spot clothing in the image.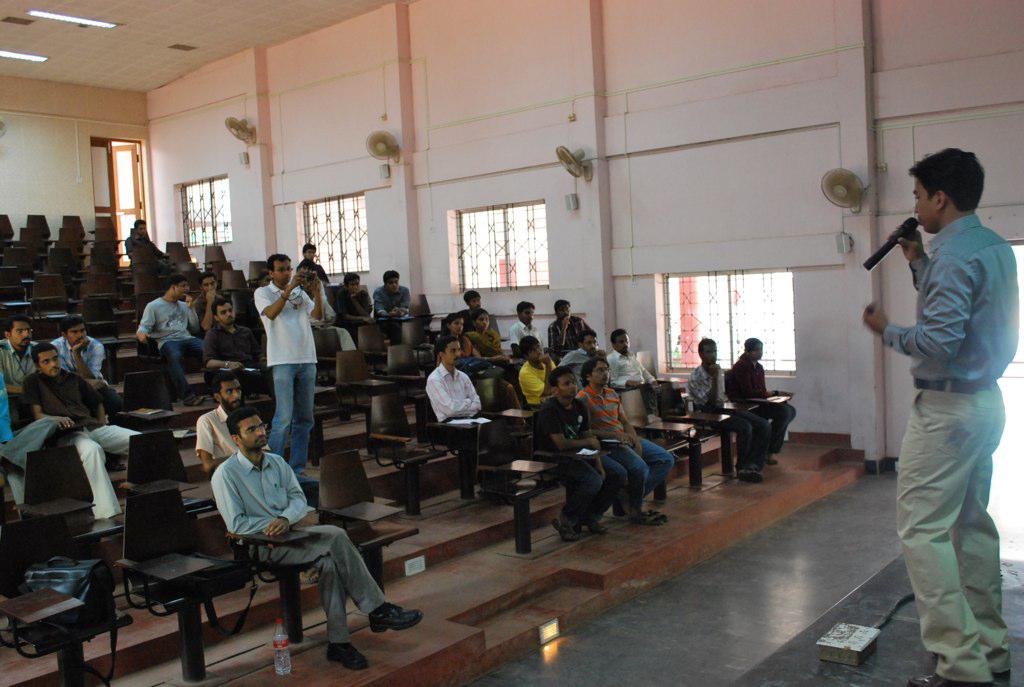
clothing found at detection(203, 322, 271, 402).
